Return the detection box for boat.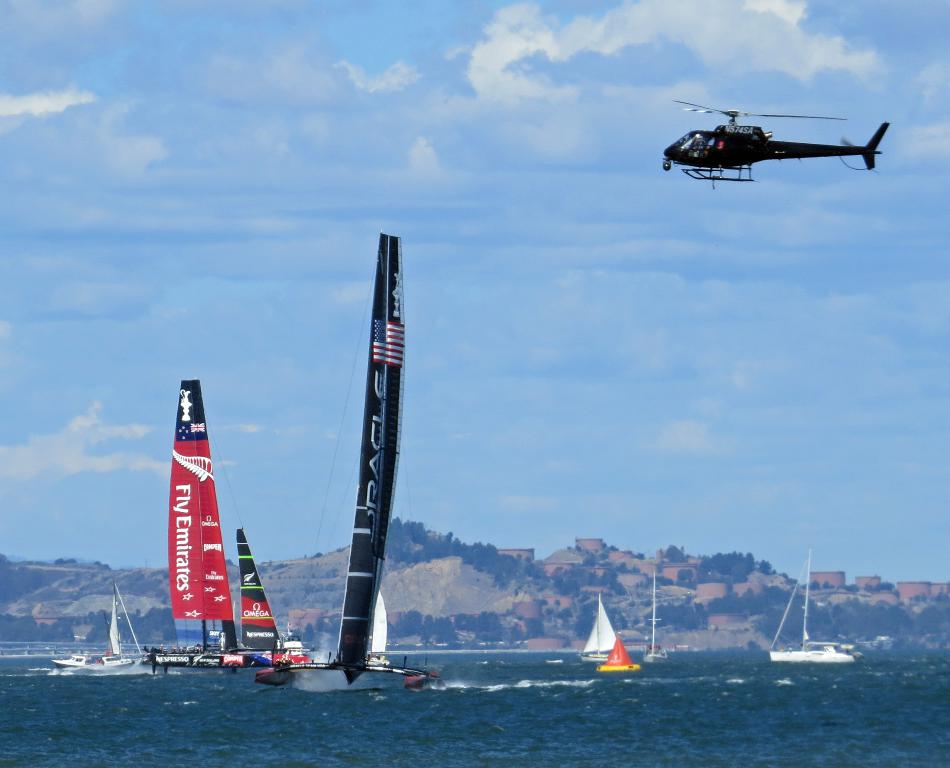
l=94, t=580, r=150, b=667.
